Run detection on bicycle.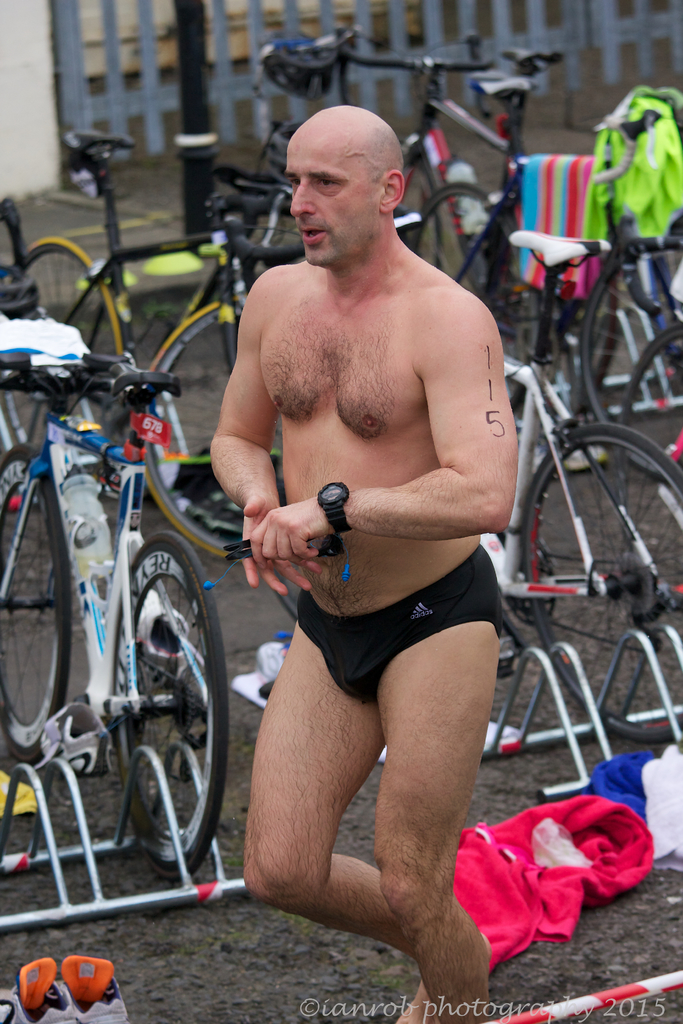
Result: region(0, 325, 252, 957).
